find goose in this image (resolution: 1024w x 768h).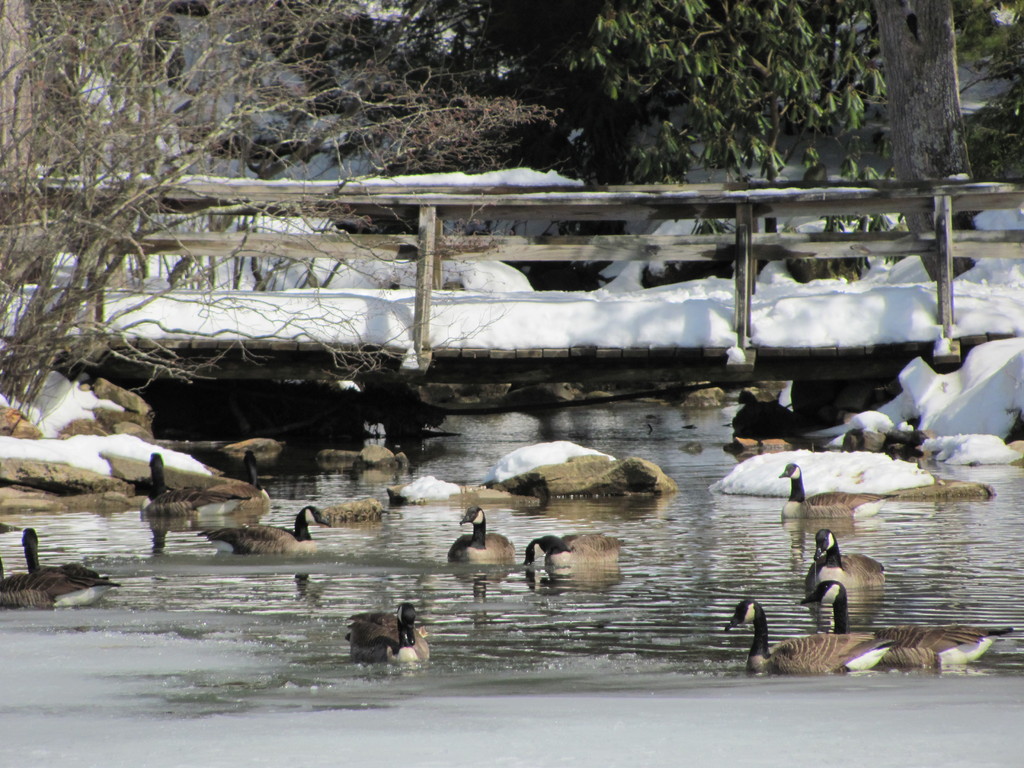
bbox=[1, 528, 117, 616].
